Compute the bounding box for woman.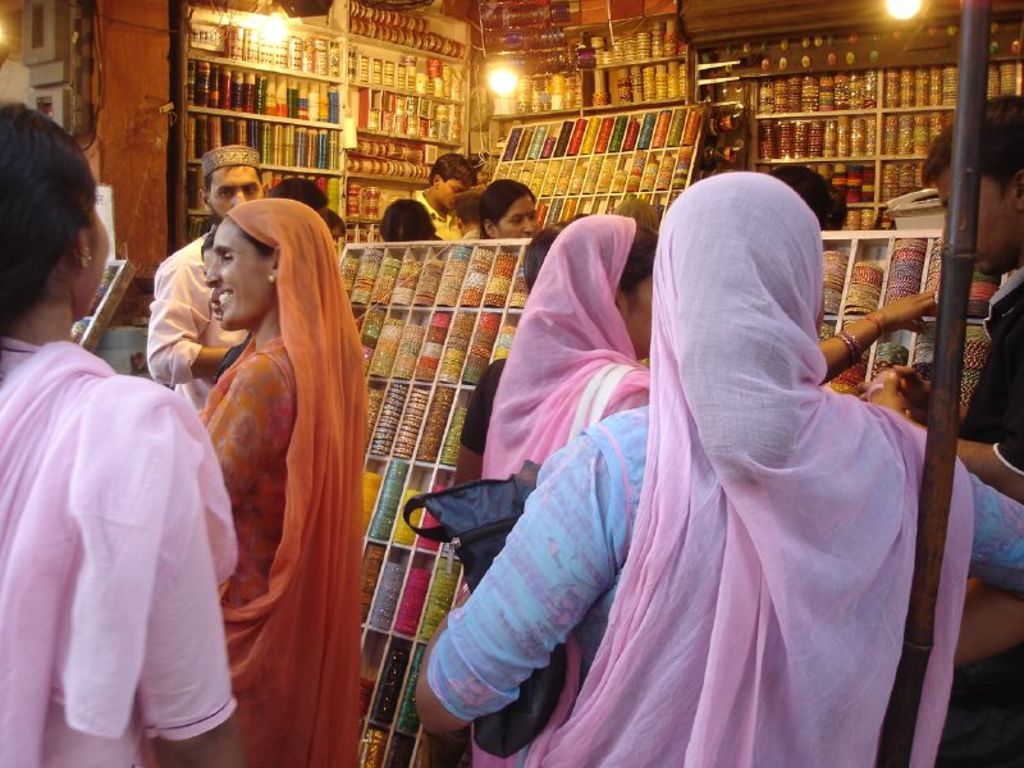
479, 210, 655, 767.
